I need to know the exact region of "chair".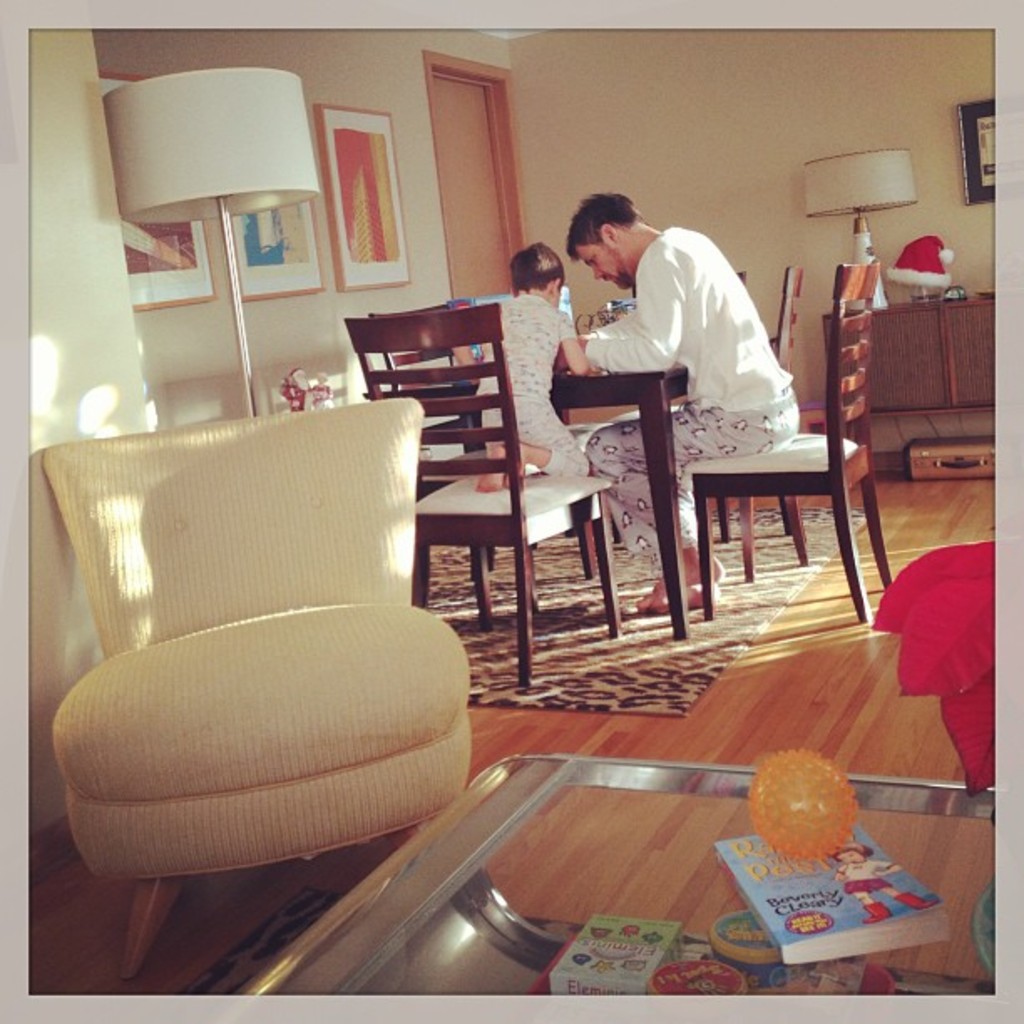
Region: box=[370, 286, 542, 458].
